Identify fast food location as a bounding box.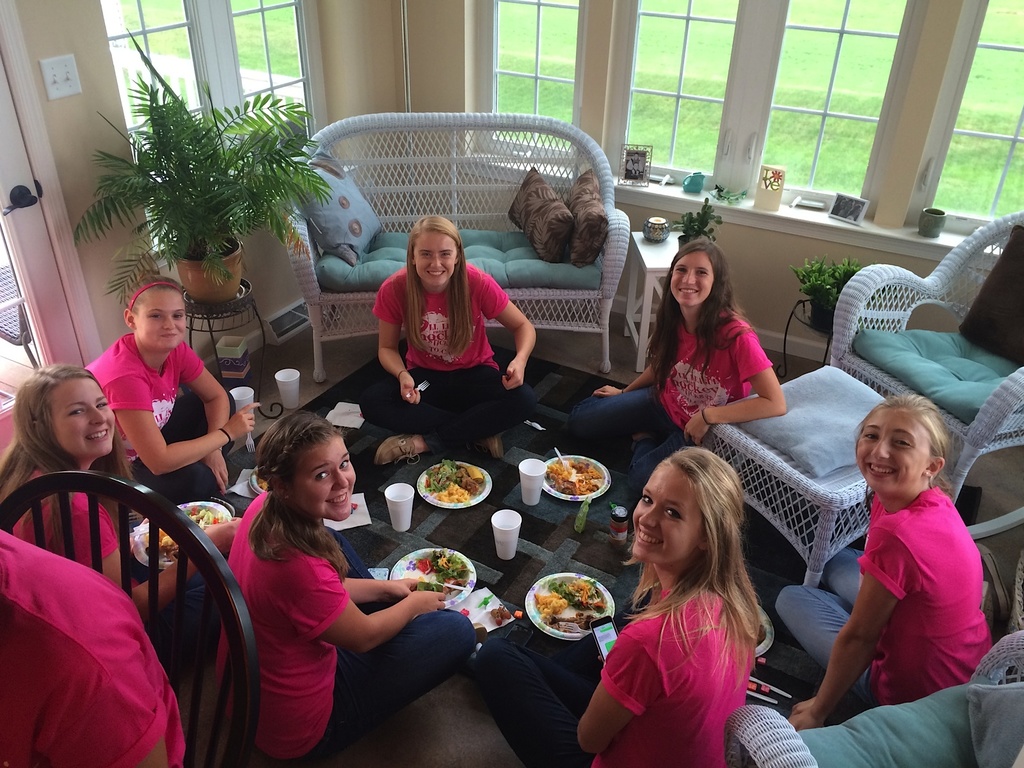
[257,472,270,494].
